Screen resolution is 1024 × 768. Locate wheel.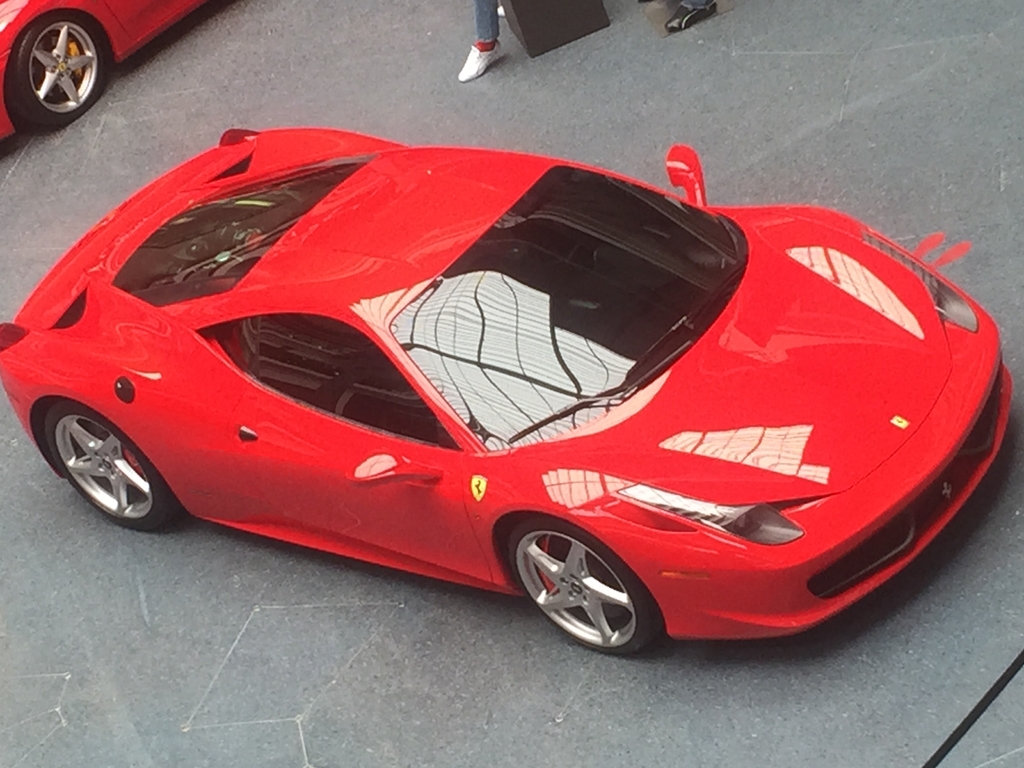
x1=9, y1=10, x2=112, y2=132.
